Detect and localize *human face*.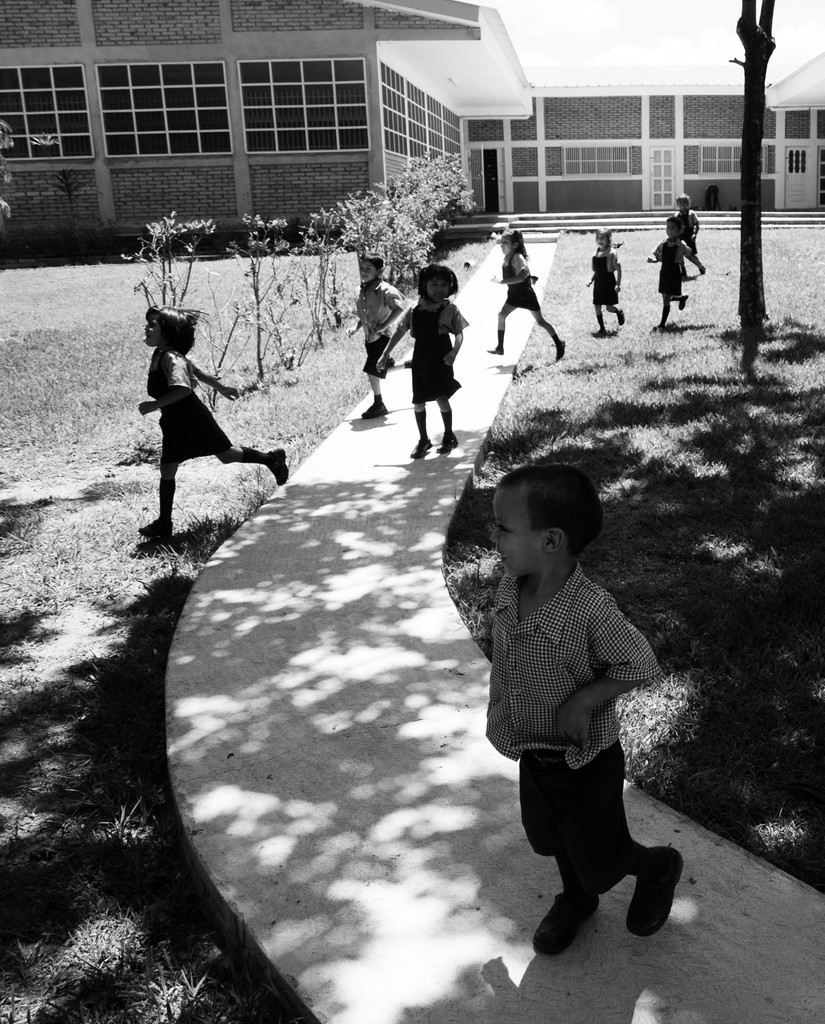
Localized at locate(492, 491, 541, 578).
